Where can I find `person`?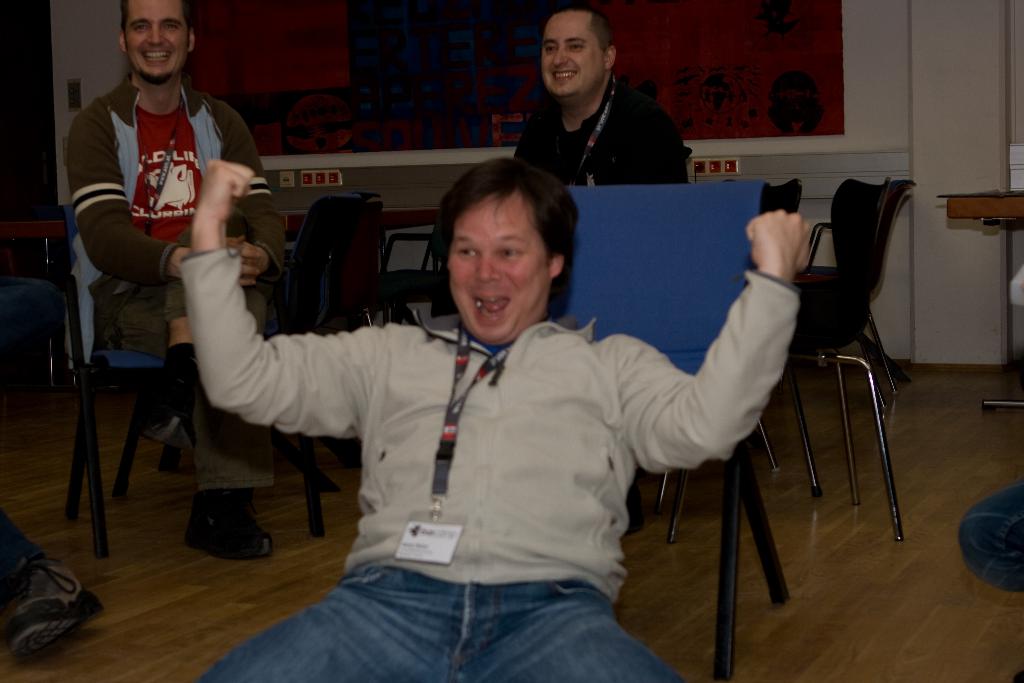
You can find it at 65,0,289,568.
